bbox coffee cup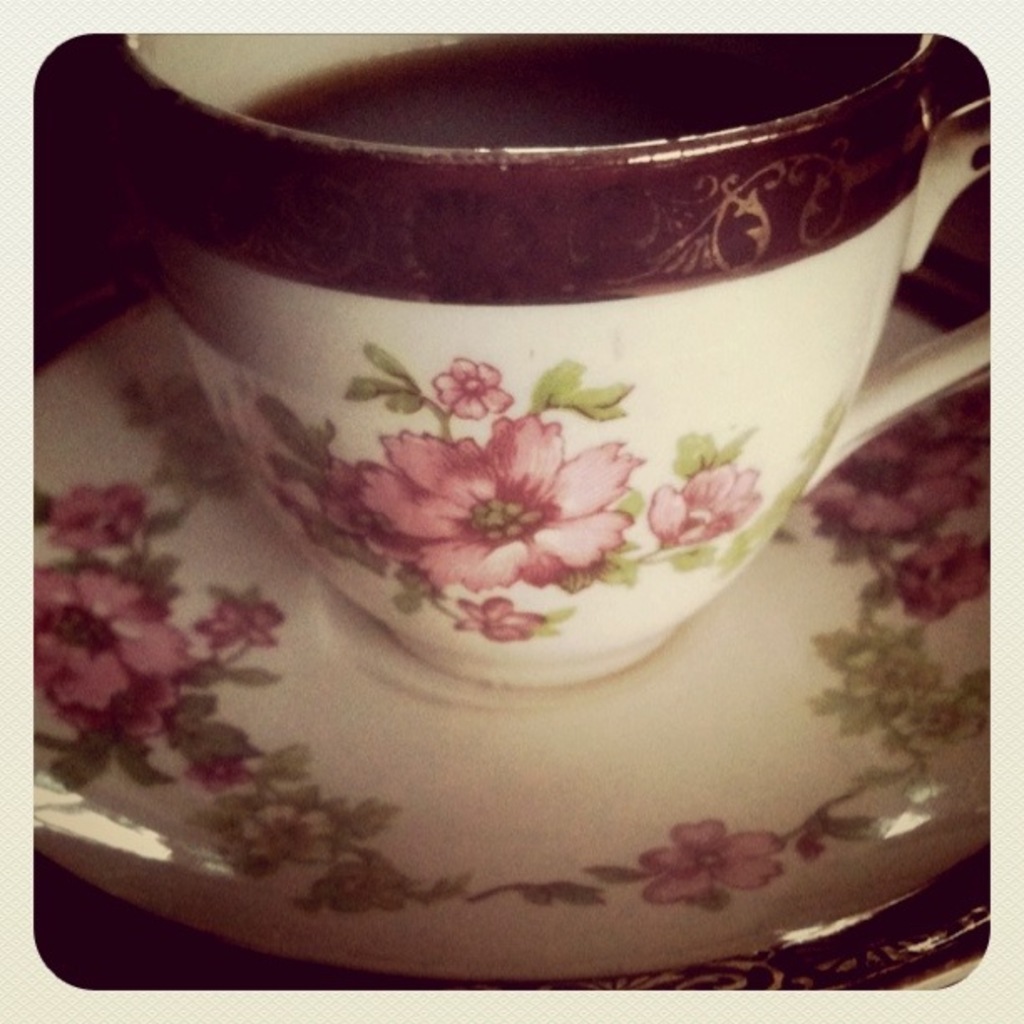
(117, 32, 996, 683)
